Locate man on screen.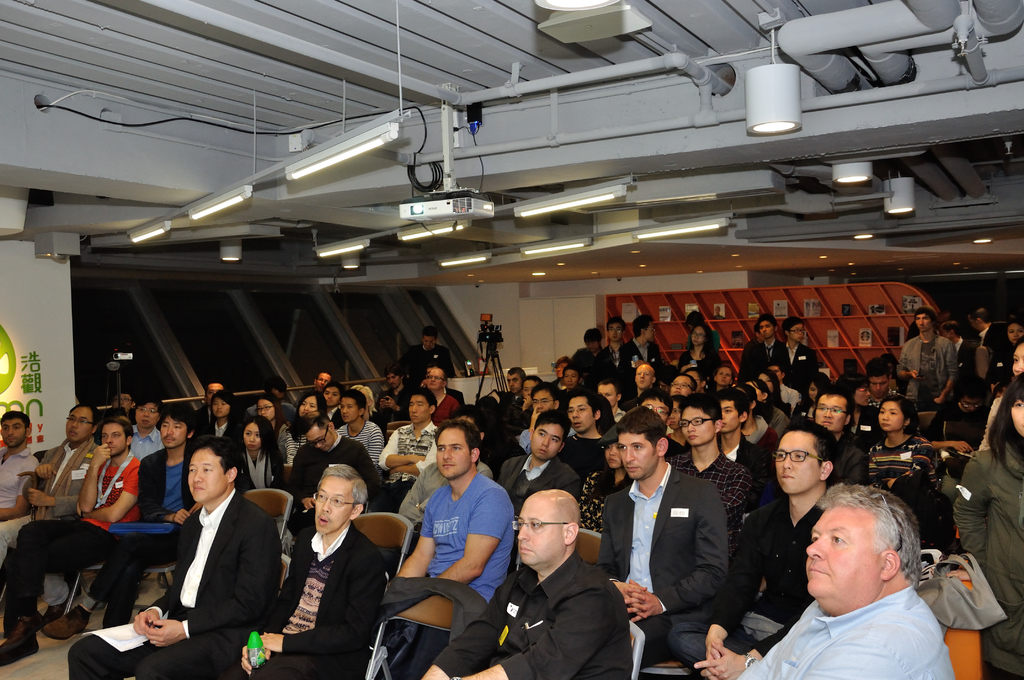
On screen at (left=601, top=404, right=730, bottom=664).
